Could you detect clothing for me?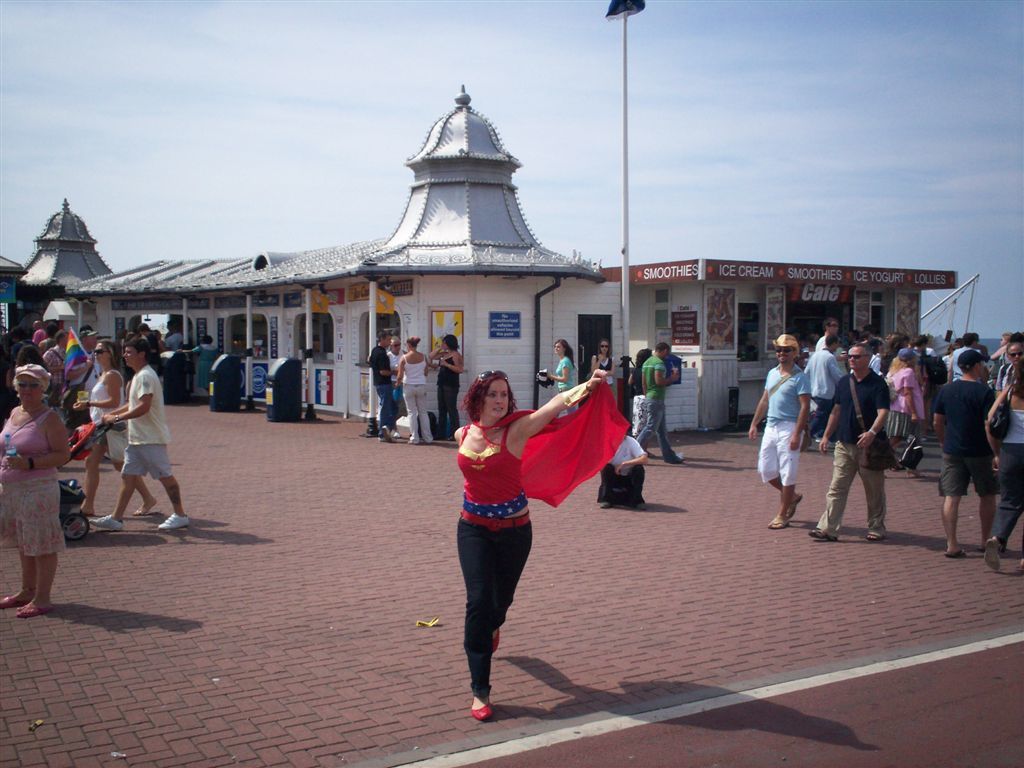
Detection result: <region>595, 432, 644, 504</region>.
